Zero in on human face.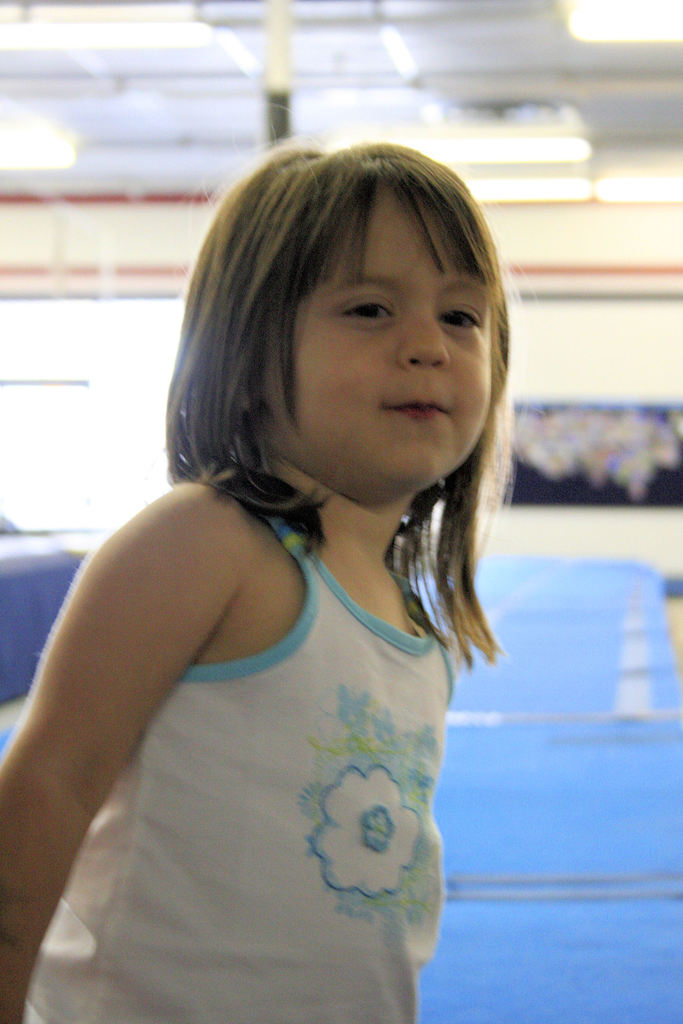
Zeroed in: locate(267, 179, 491, 487).
